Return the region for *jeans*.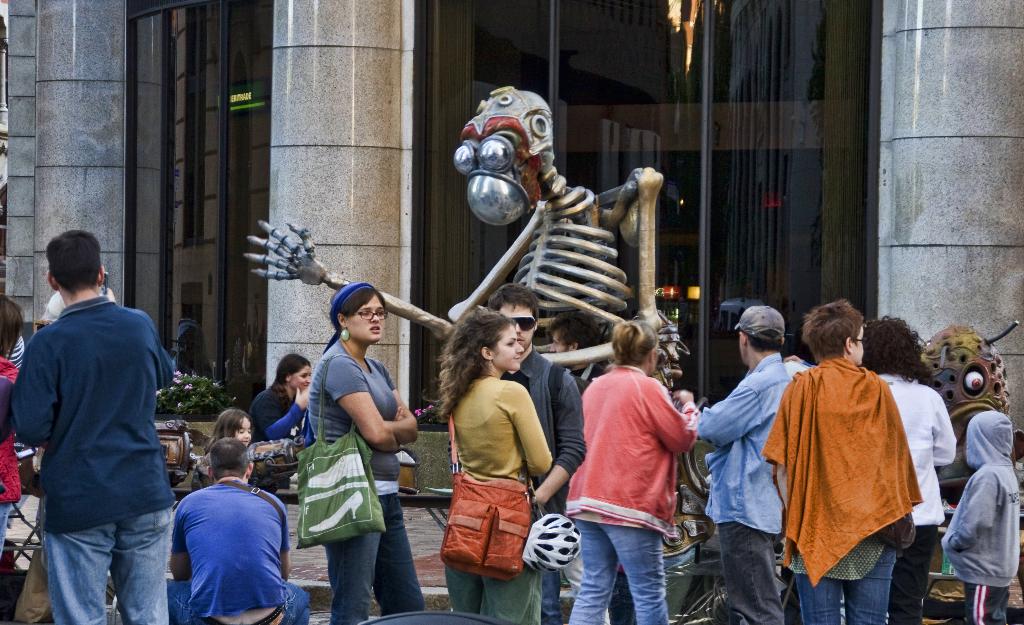
x1=796 y1=549 x2=896 y2=624.
